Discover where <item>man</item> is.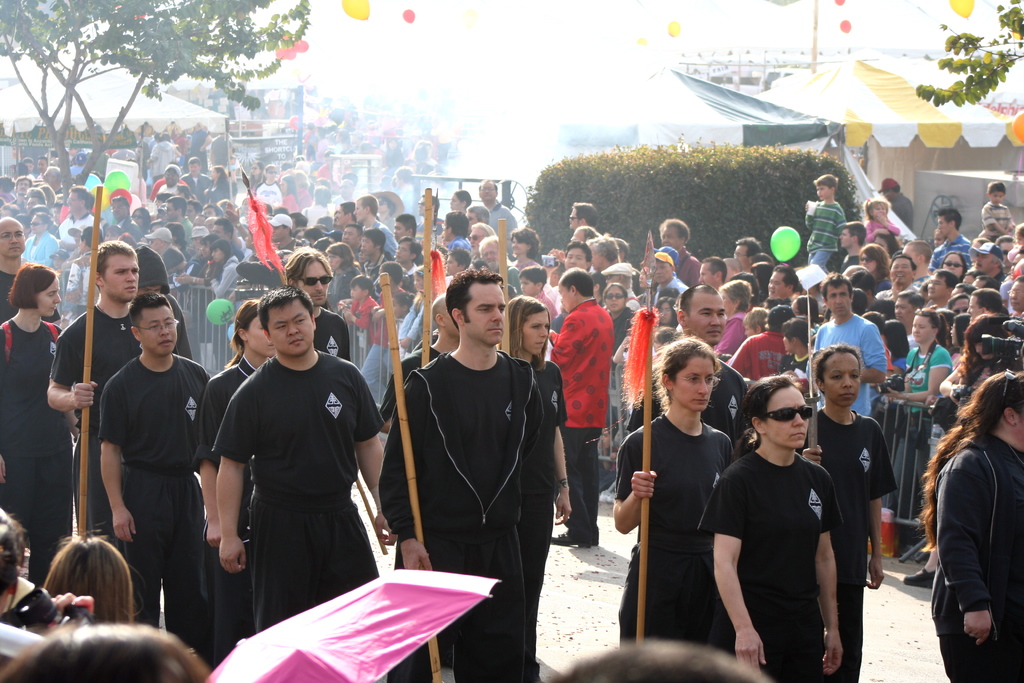
Discovered at Rect(0, 215, 23, 323).
